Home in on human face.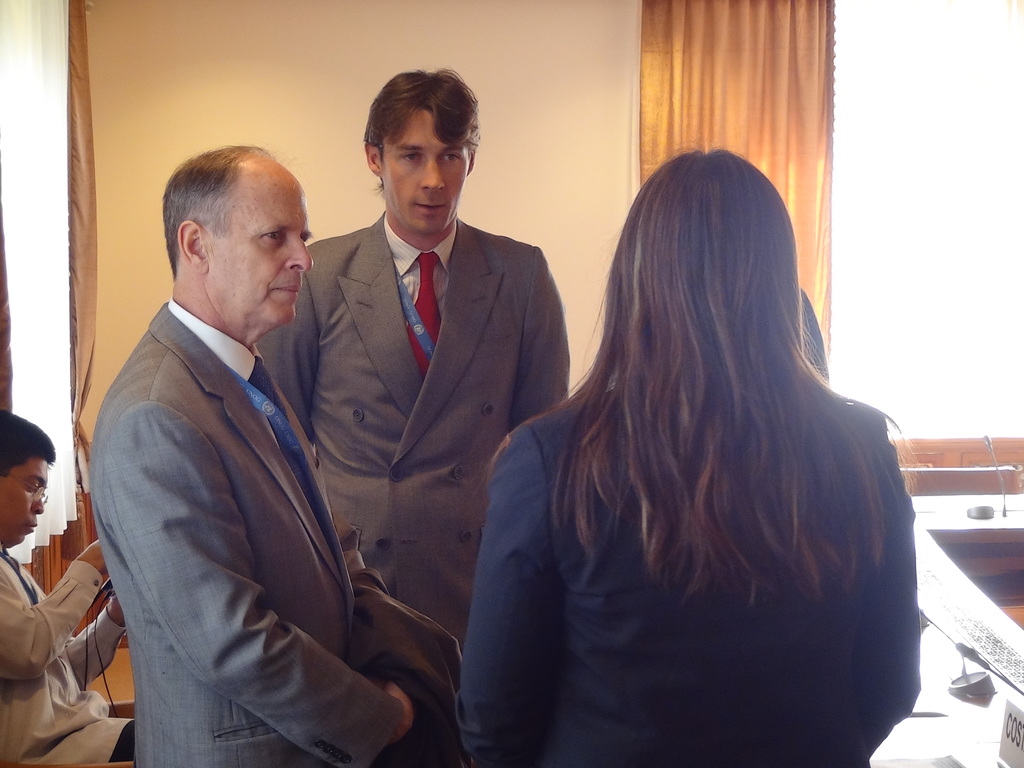
Homed in at (left=380, top=106, right=467, bottom=232).
